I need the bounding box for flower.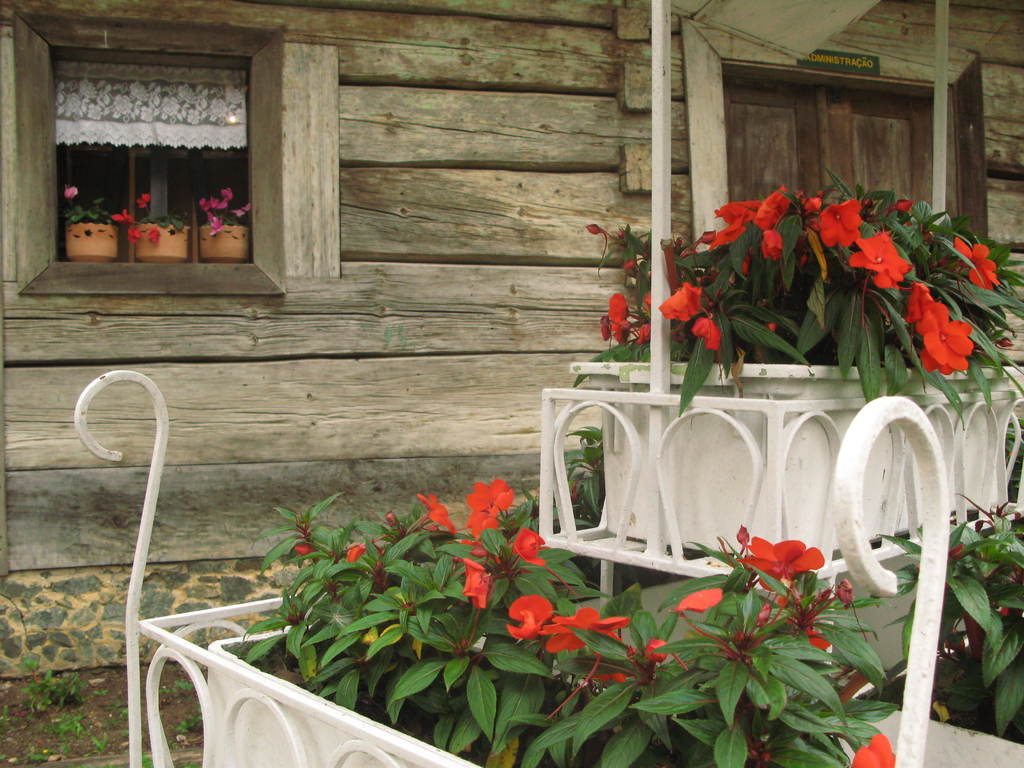
Here it is: (x1=516, y1=522, x2=545, y2=567).
